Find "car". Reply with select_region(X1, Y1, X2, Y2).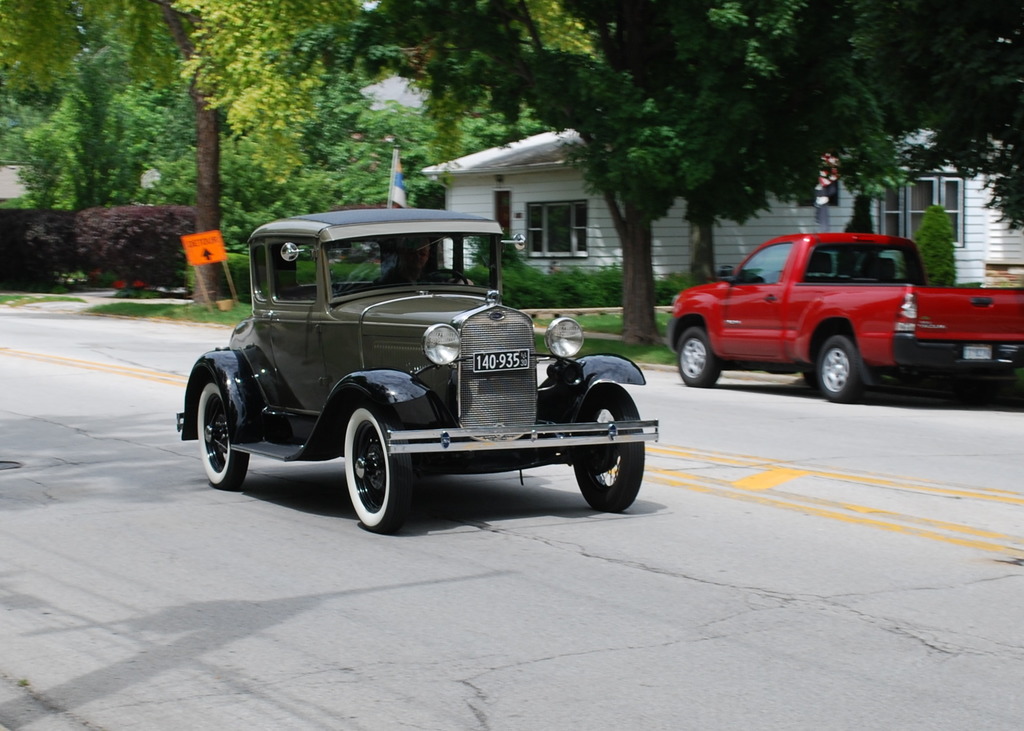
select_region(678, 222, 1023, 411).
